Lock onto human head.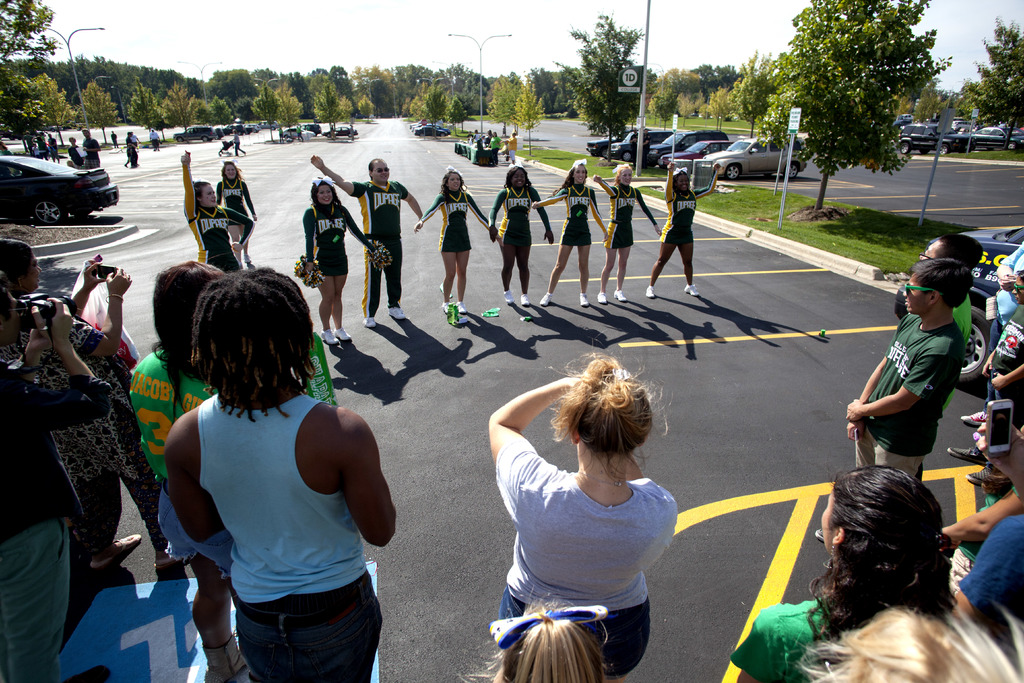
Locked: 446/167/463/191.
